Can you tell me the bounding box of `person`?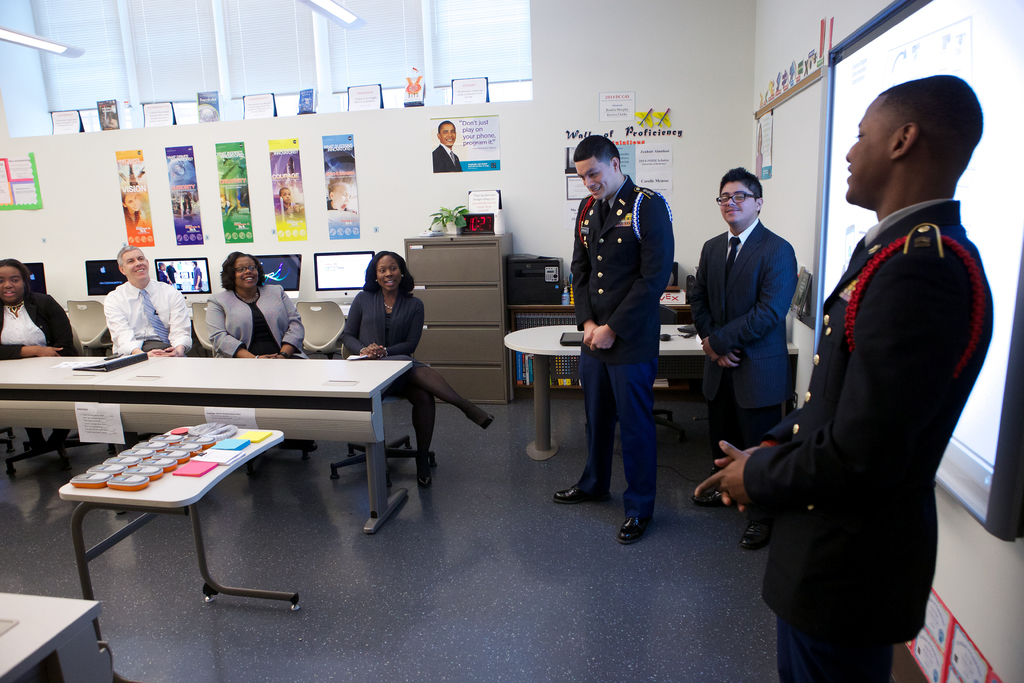
(0, 256, 76, 454).
